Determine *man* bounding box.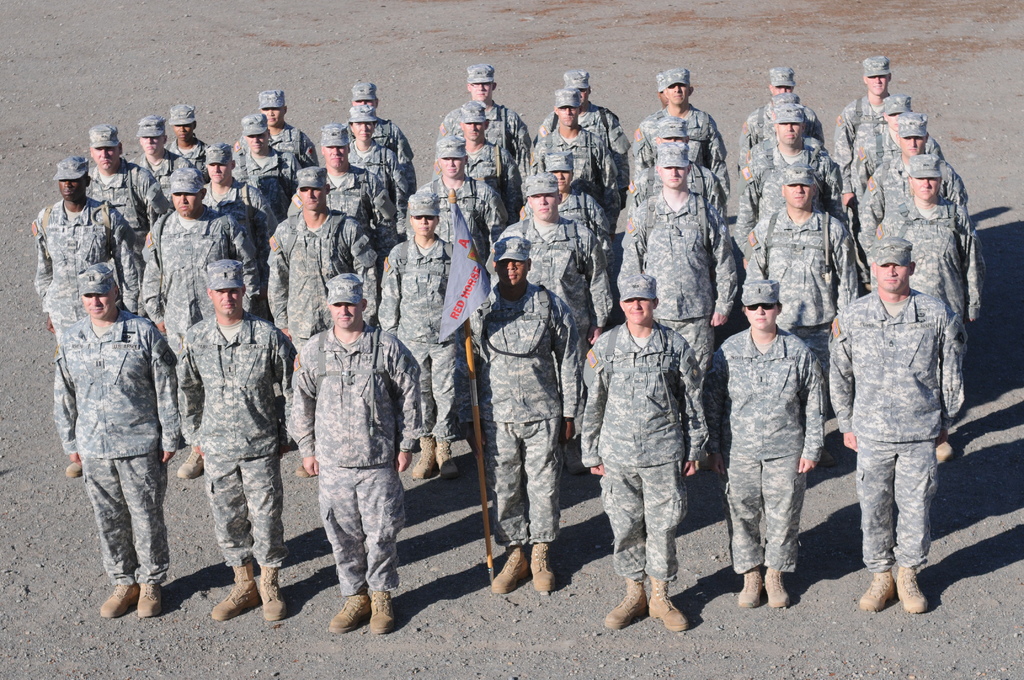
Determined: locate(739, 160, 858, 339).
